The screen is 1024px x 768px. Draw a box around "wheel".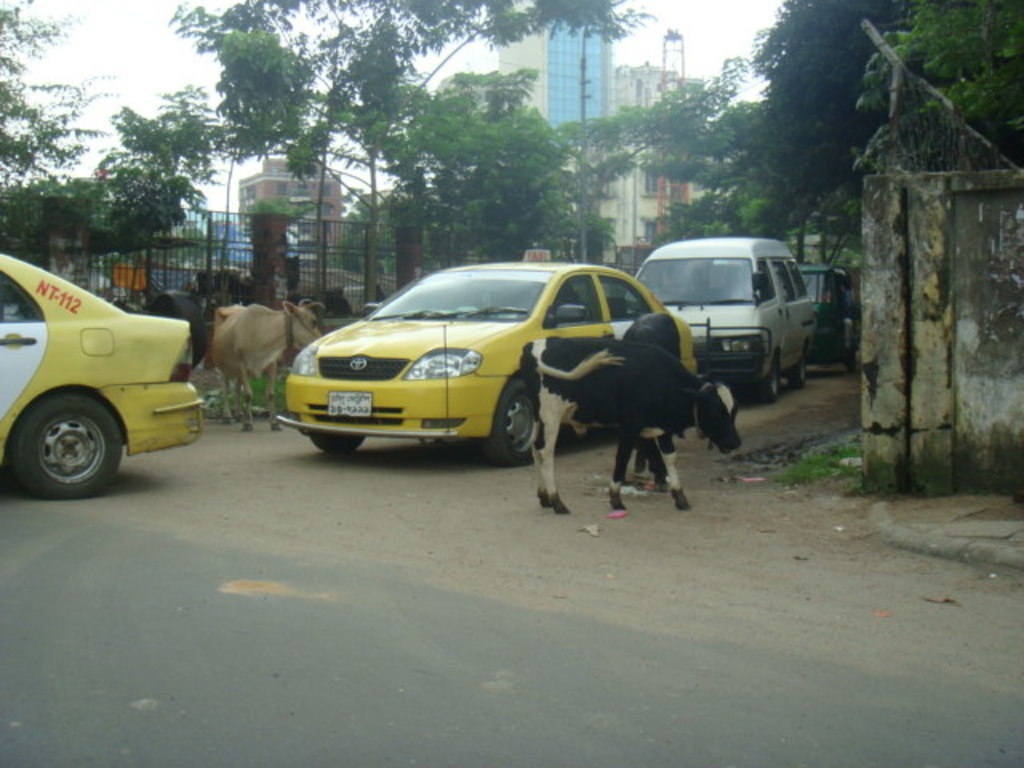
detection(301, 427, 365, 451).
